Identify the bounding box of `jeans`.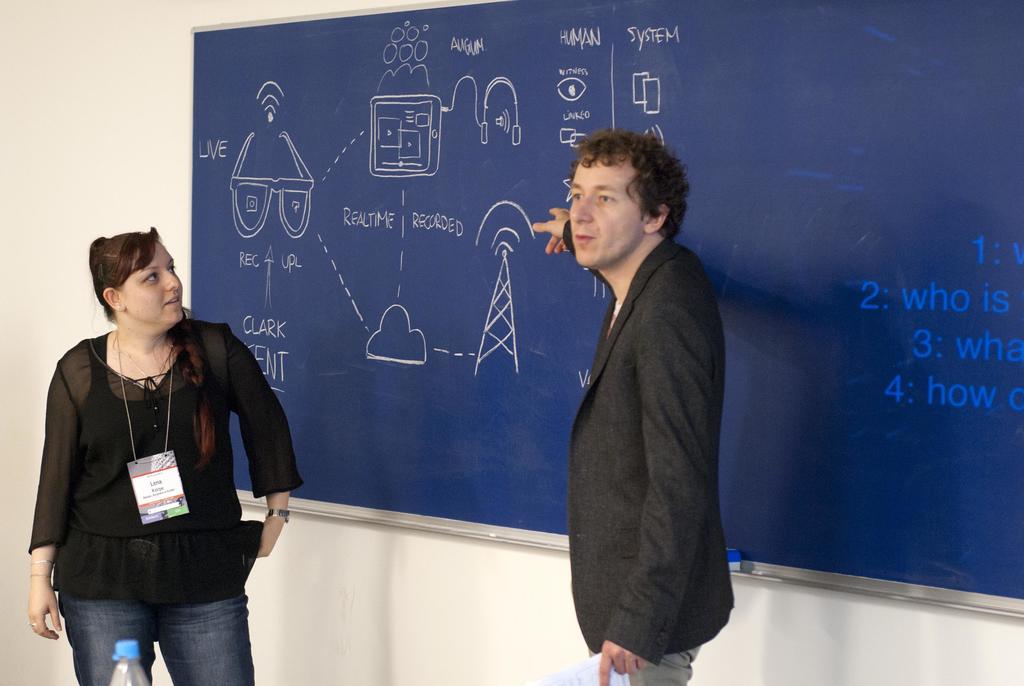
44 560 262 682.
